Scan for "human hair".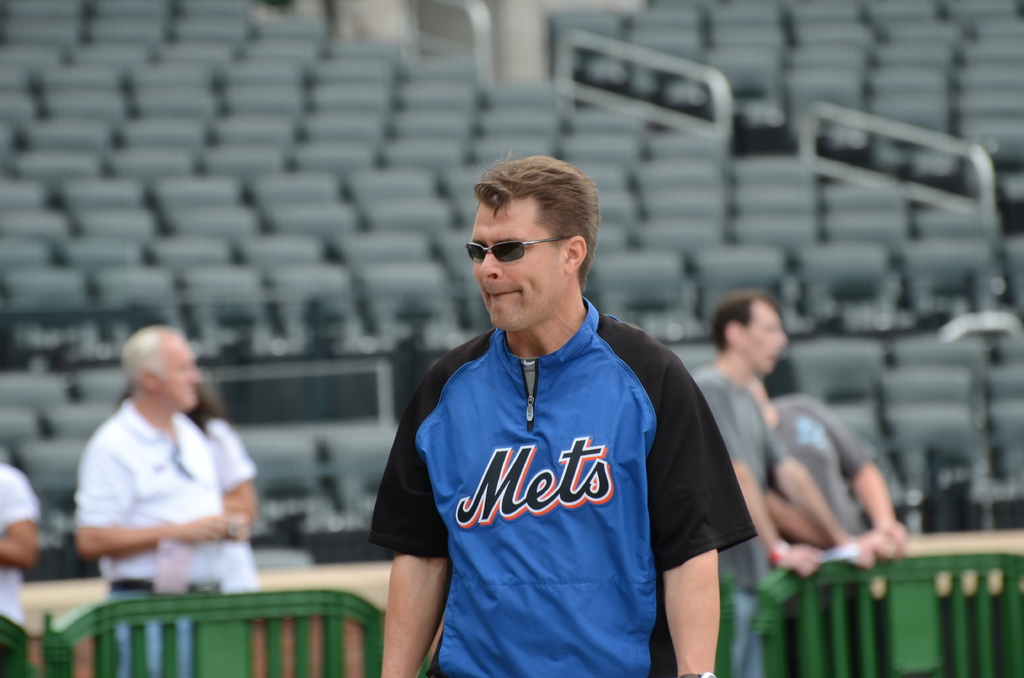
Scan result: BBox(184, 385, 223, 433).
